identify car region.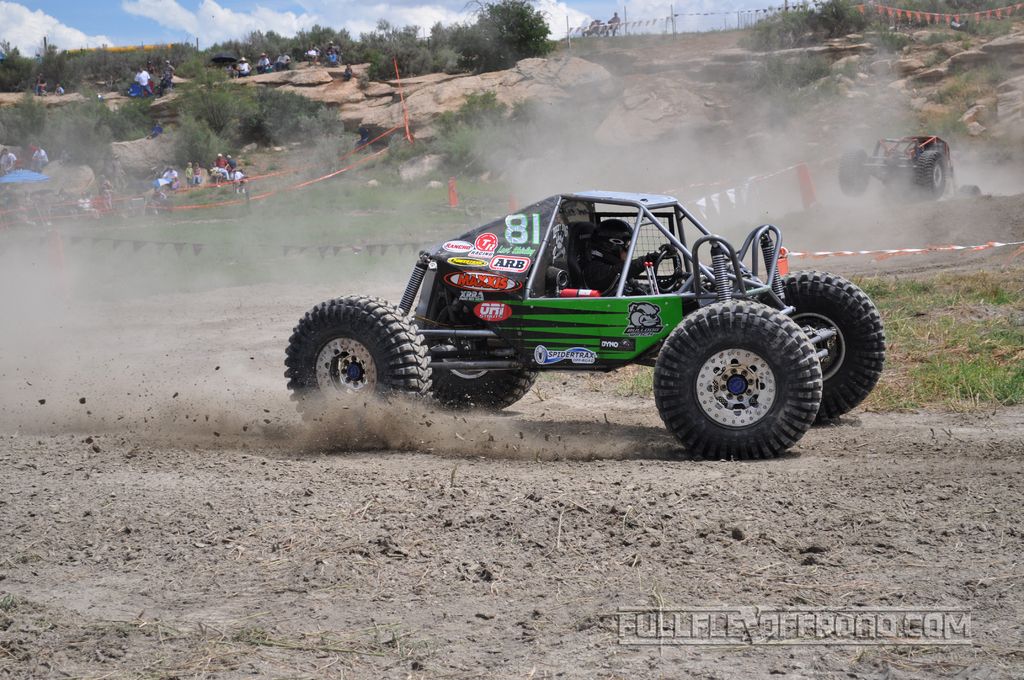
Region: 277:169:902:451.
